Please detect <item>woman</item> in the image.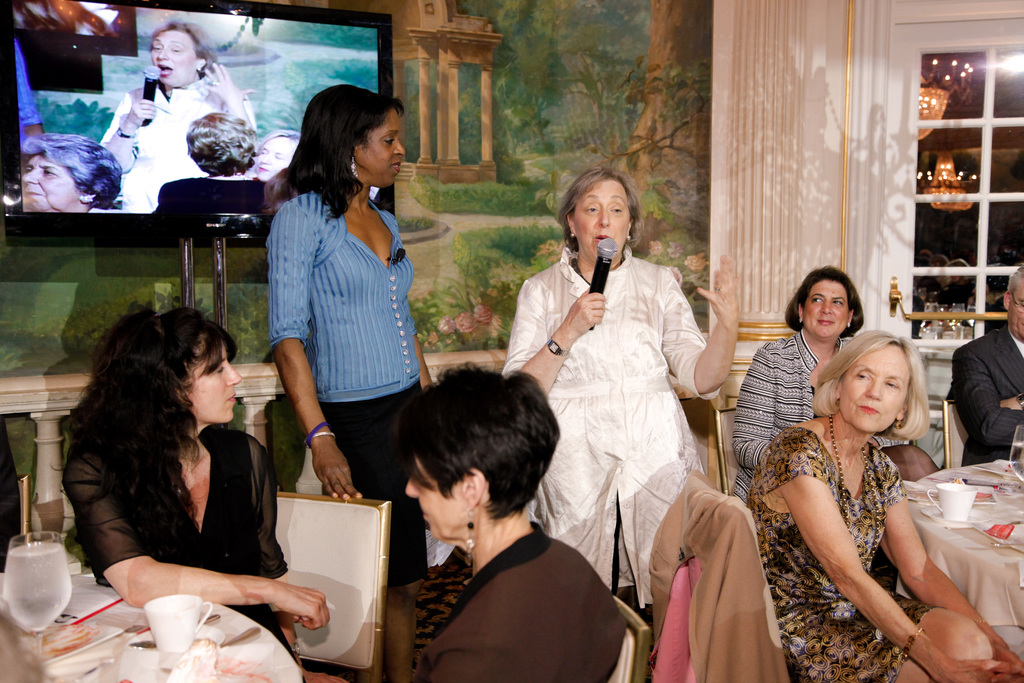
<box>744,332,1023,682</box>.
